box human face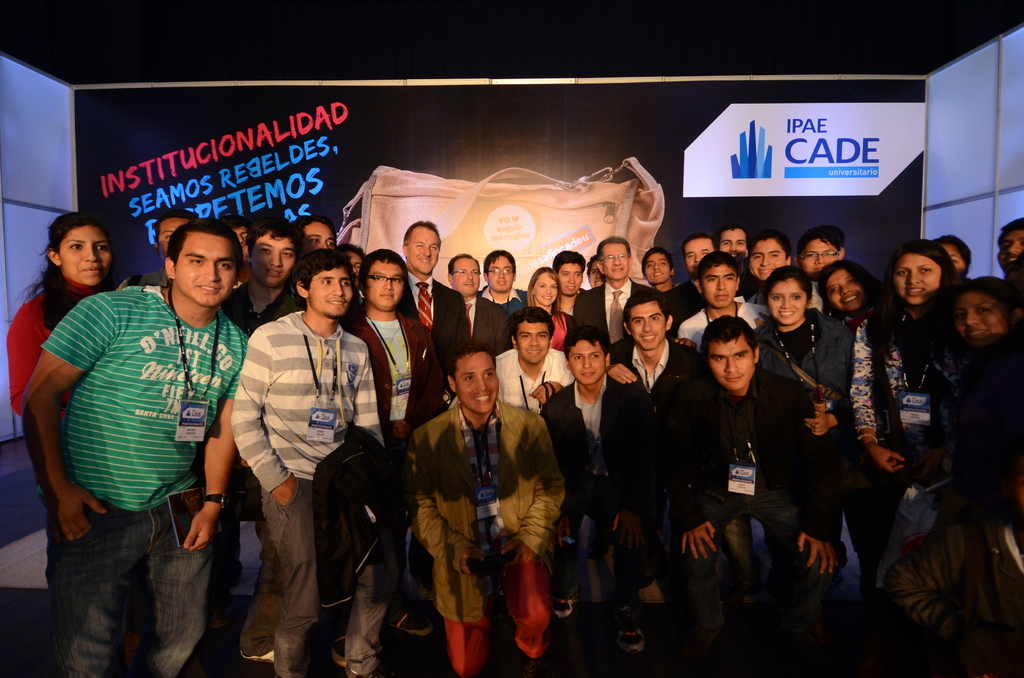
region(570, 339, 603, 387)
